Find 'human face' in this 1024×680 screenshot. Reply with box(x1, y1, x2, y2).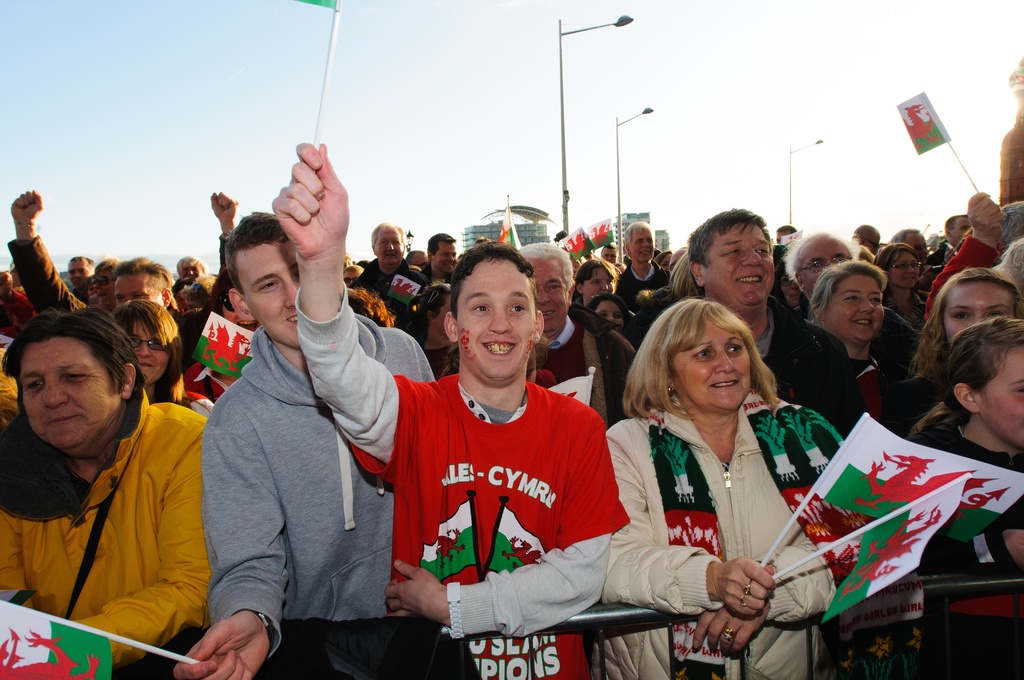
box(180, 261, 199, 277).
